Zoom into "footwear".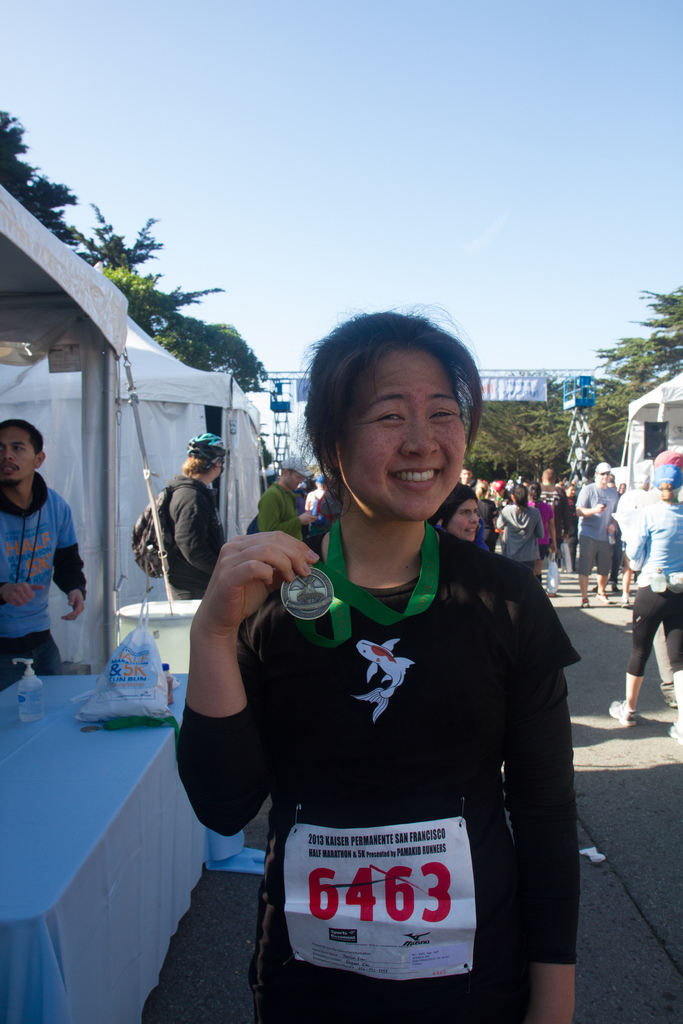
Zoom target: {"left": 669, "top": 713, "right": 682, "bottom": 746}.
